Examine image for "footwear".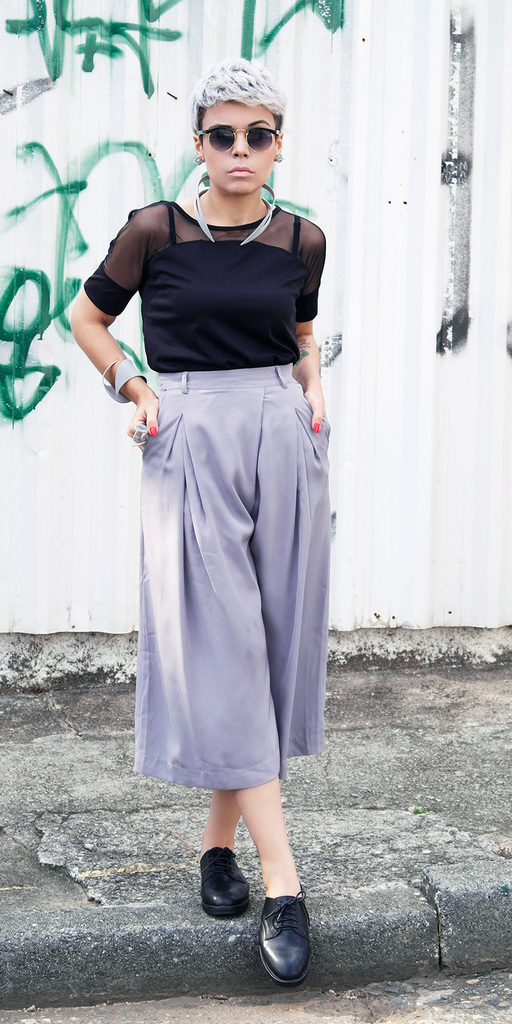
Examination result: (199, 838, 248, 917).
